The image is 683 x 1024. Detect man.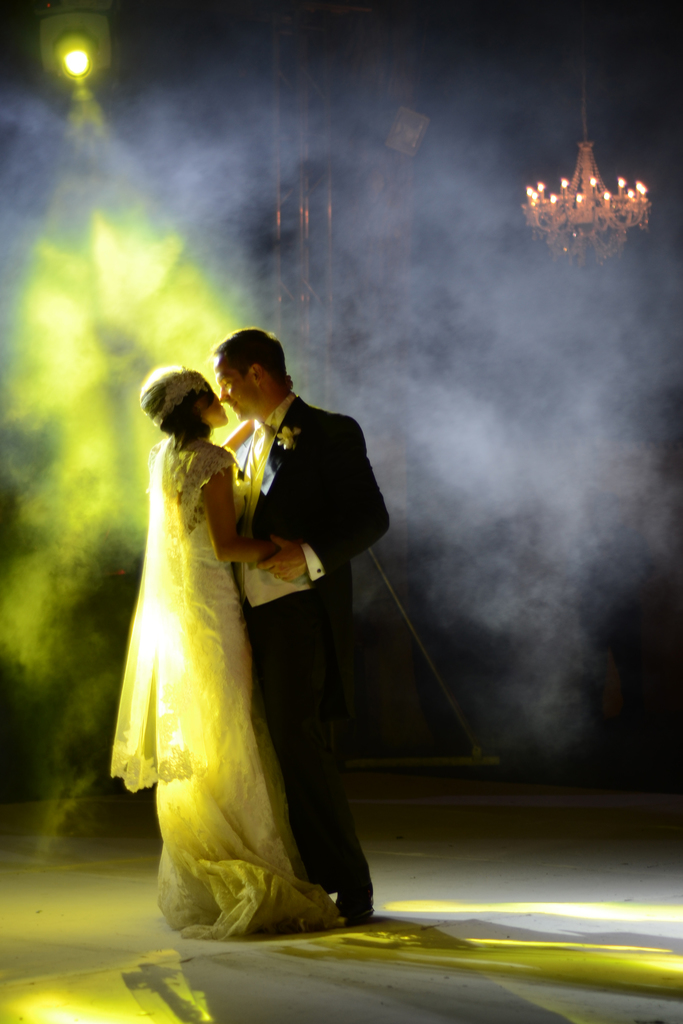
Detection: l=225, t=332, r=390, b=920.
